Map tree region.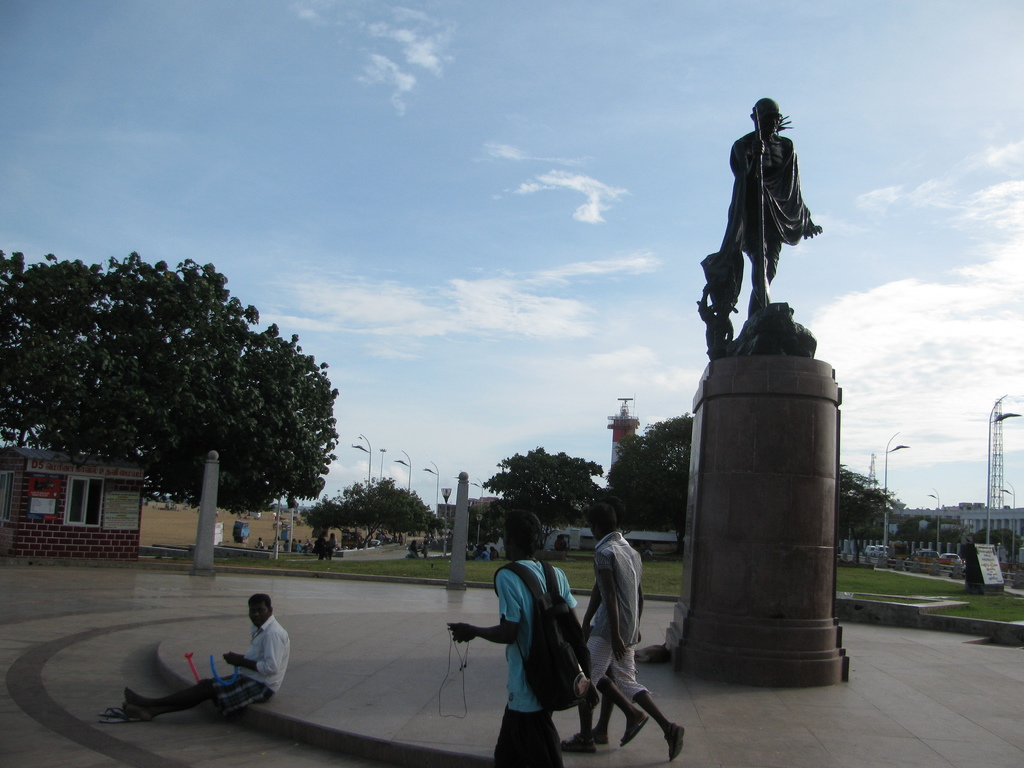
Mapped to 975:529:1023:561.
